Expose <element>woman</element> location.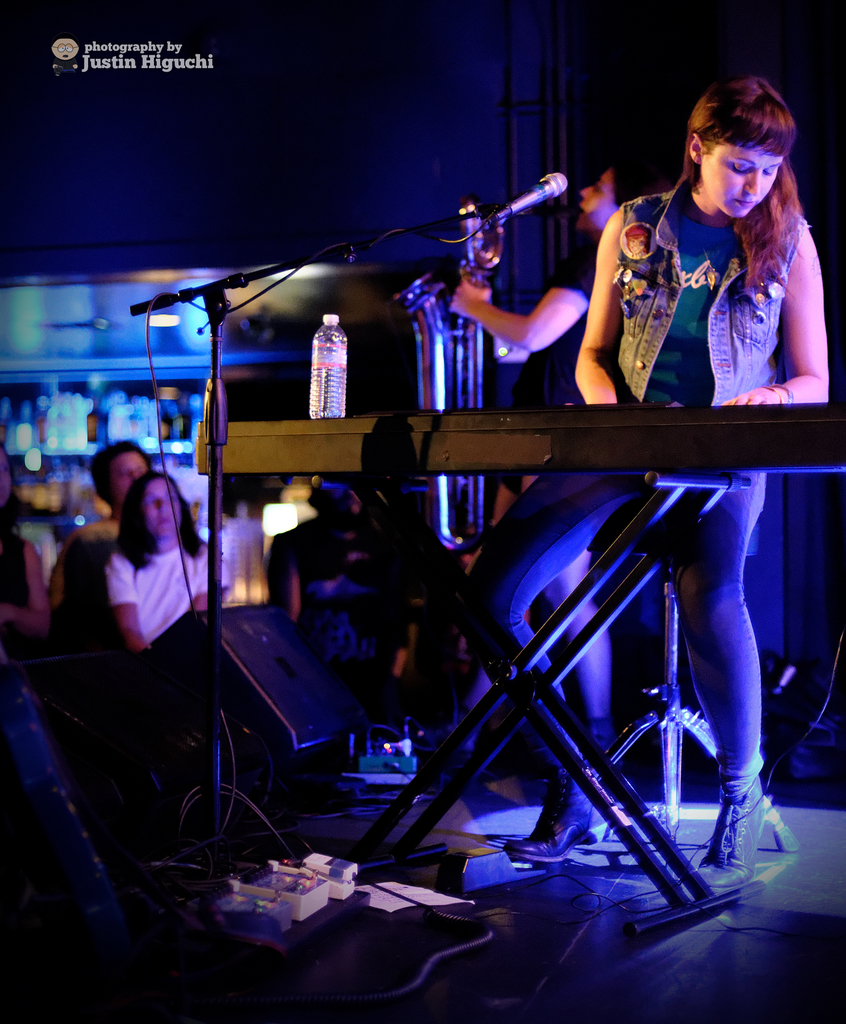
Exposed at region(485, 78, 831, 925).
